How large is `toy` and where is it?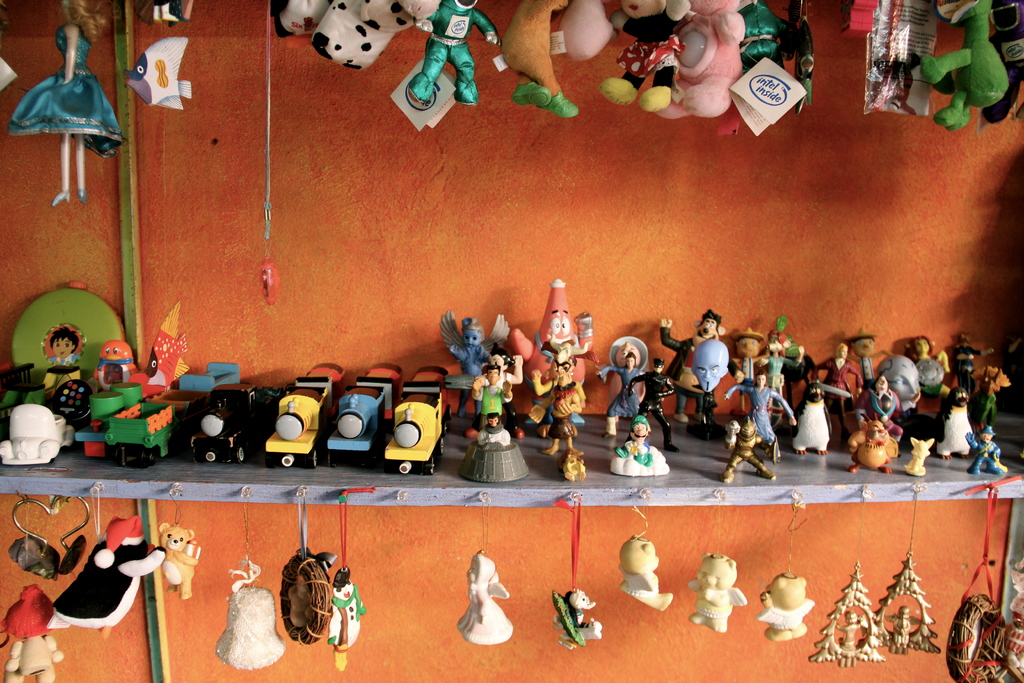
Bounding box: box(807, 342, 862, 429).
